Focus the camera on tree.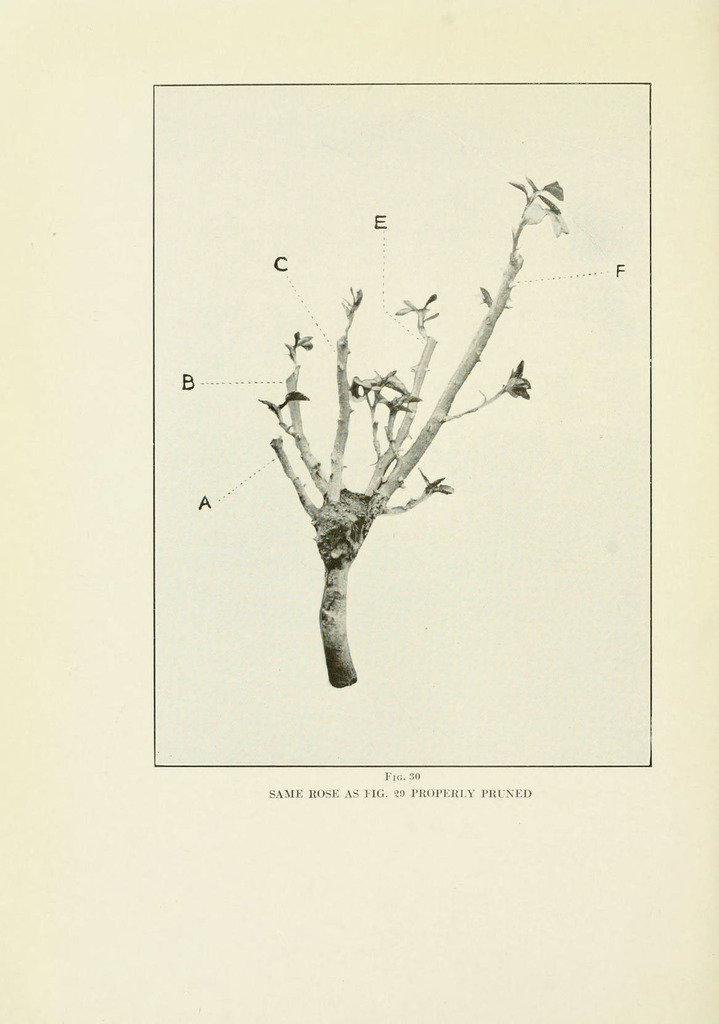
Focus region: left=220, top=212, right=583, bottom=701.
